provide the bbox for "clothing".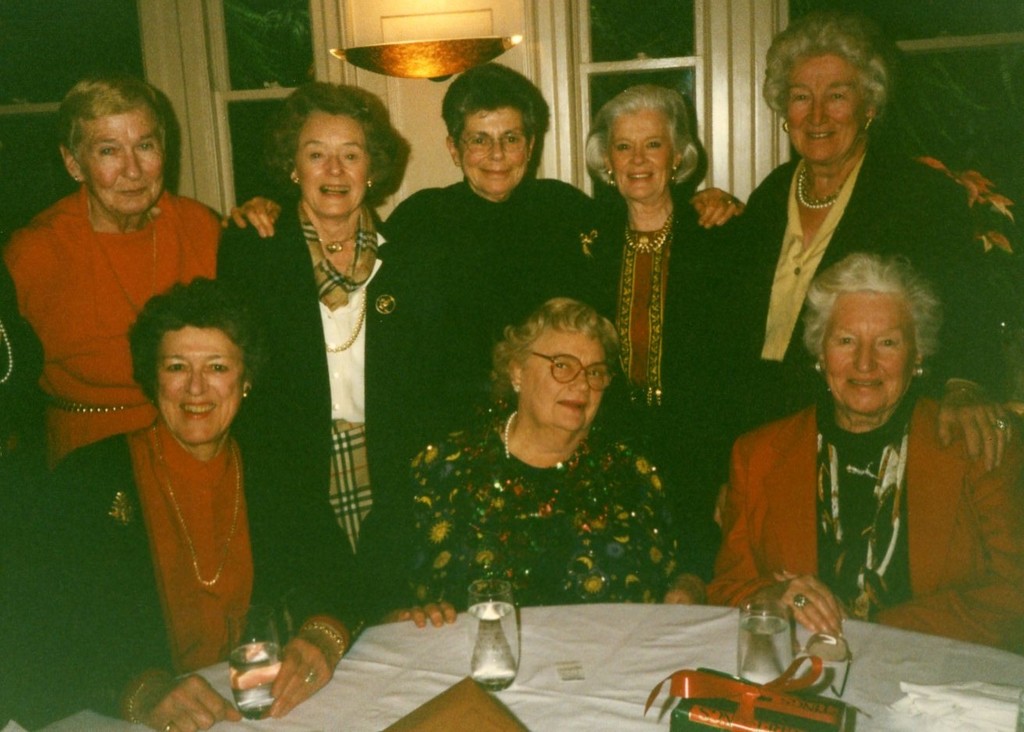
[left=697, top=403, right=1020, bottom=643].
